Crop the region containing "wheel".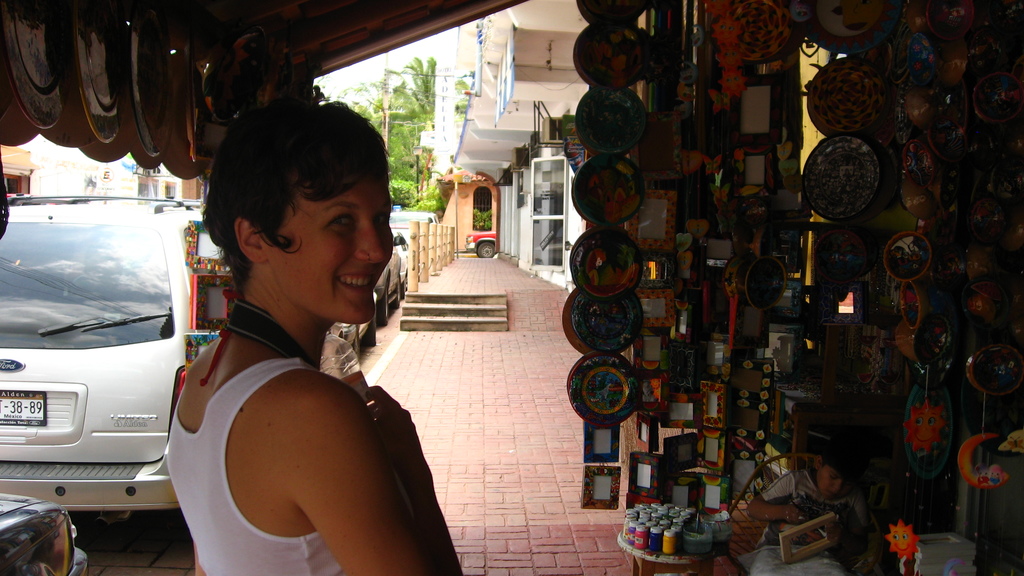
Crop region: x1=365 y1=317 x2=378 y2=346.
